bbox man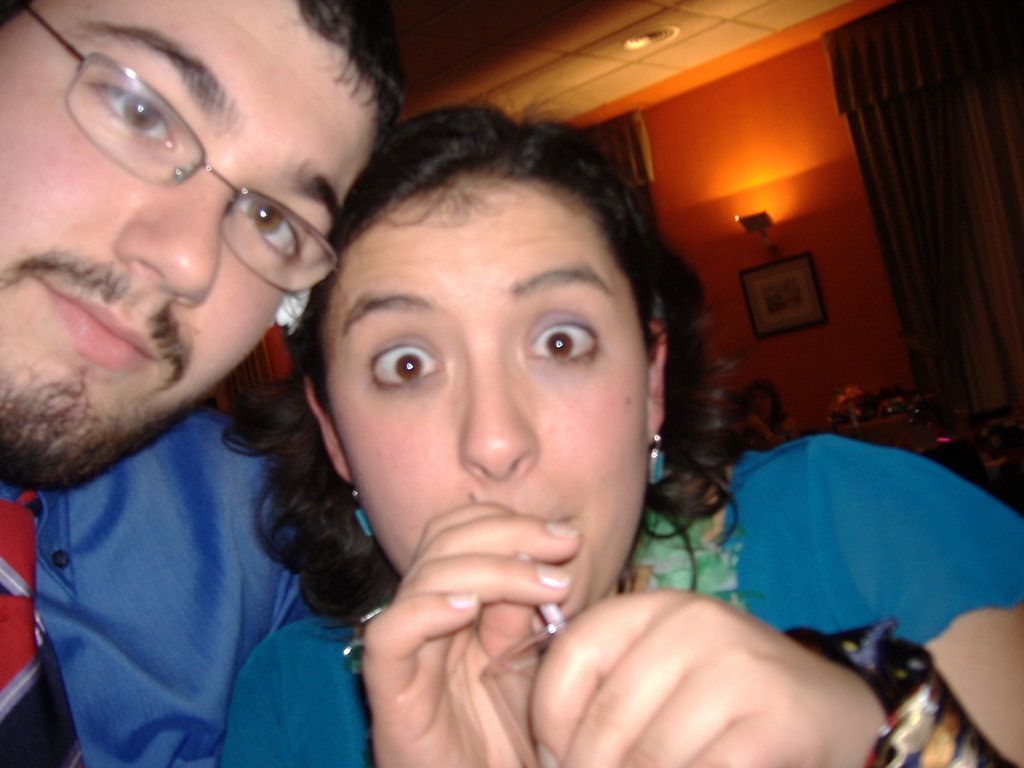
0, 0, 401, 767
